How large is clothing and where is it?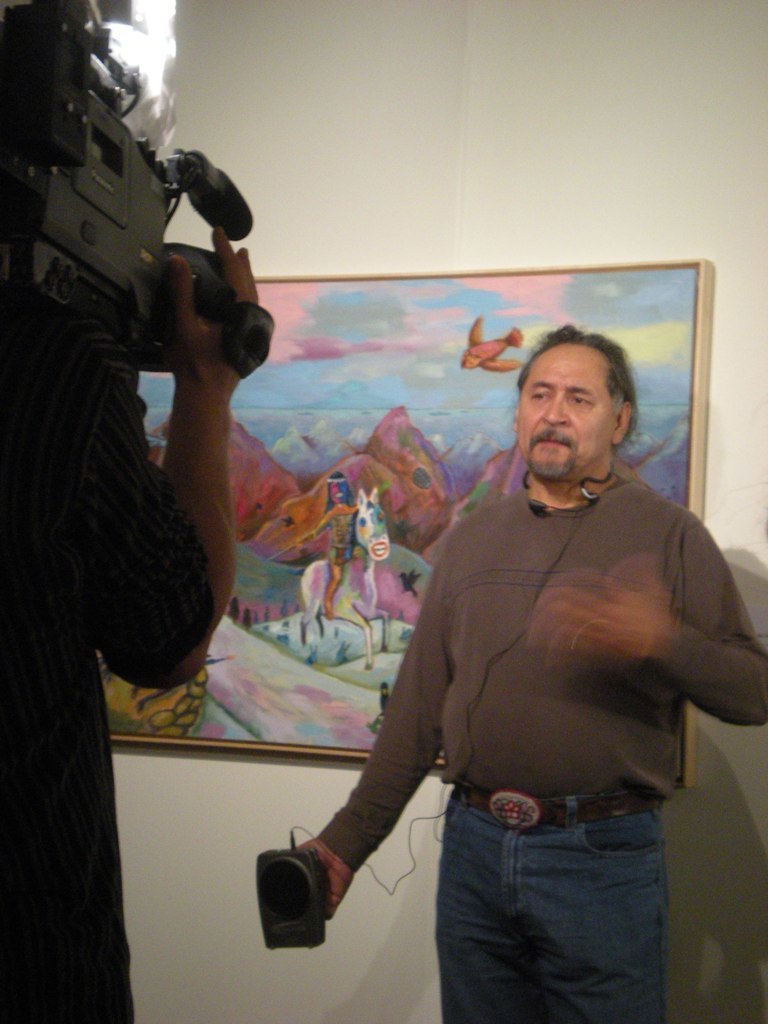
Bounding box: locate(319, 419, 735, 945).
